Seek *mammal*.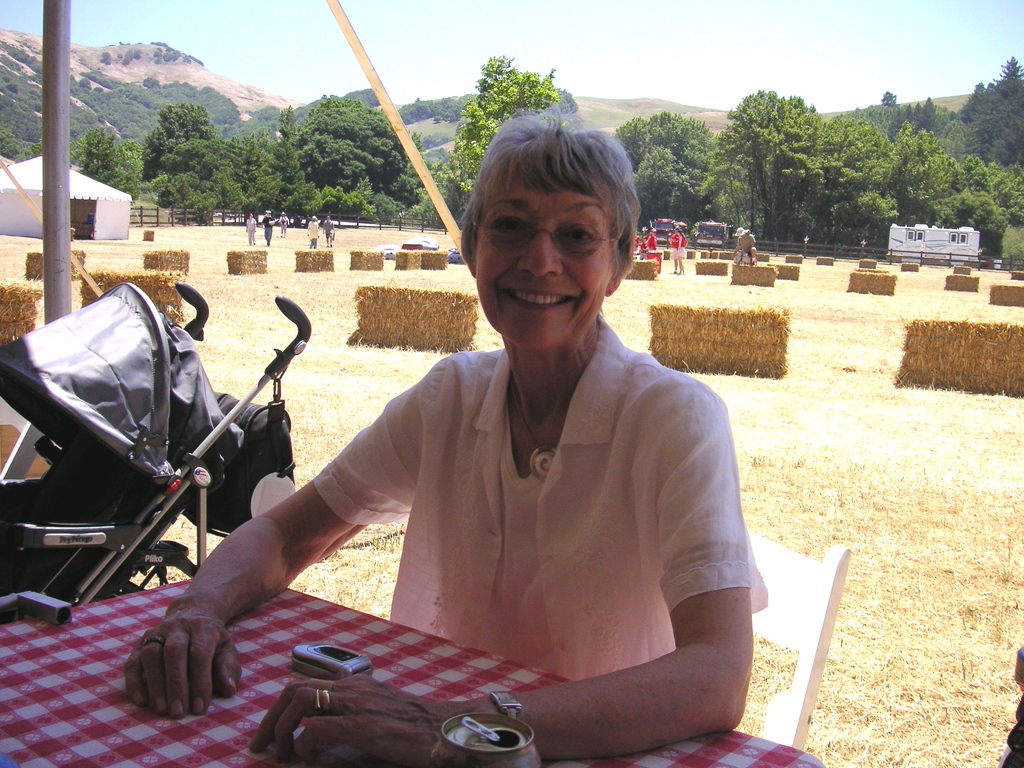
locate(669, 227, 676, 263).
